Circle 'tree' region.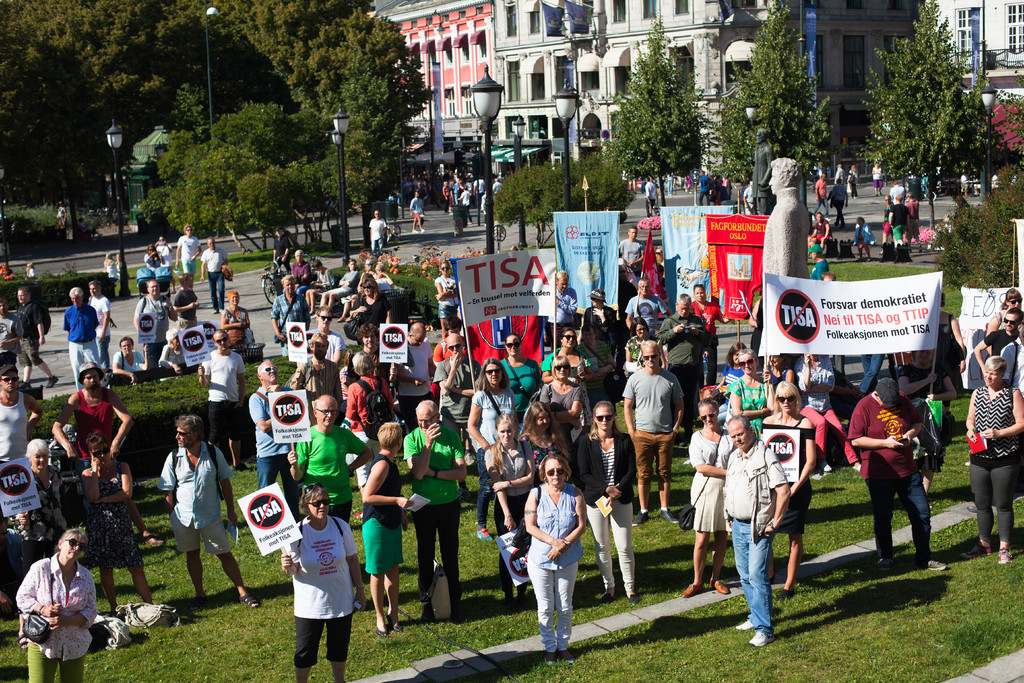
Region: 582 149 627 210.
